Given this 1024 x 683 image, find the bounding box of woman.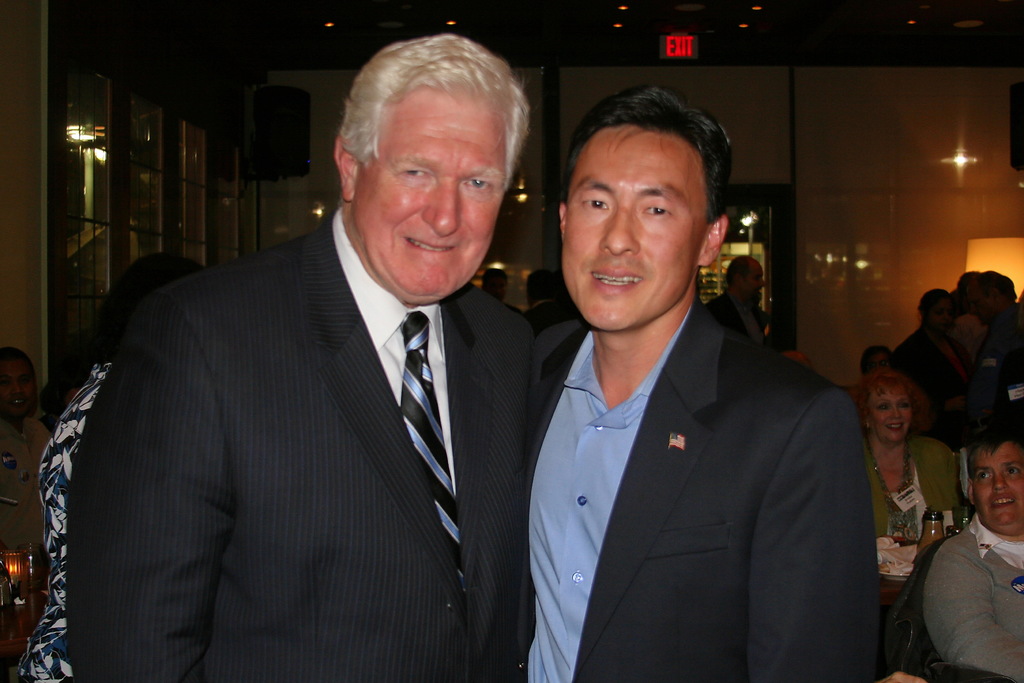
x1=18, y1=247, x2=205, y2=682.
